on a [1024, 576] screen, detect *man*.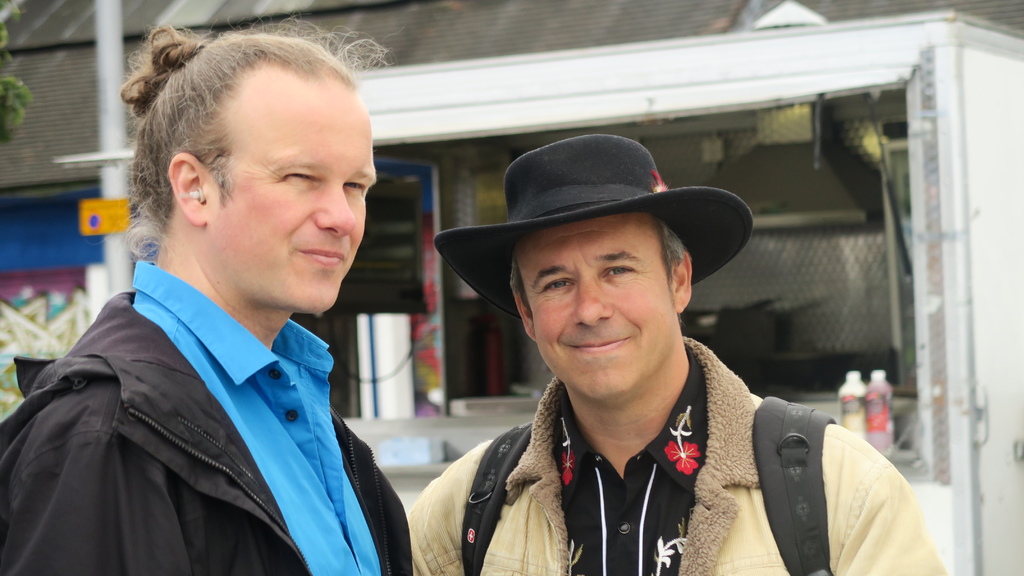
(left=401, top=136, right=943, bottom=575).
